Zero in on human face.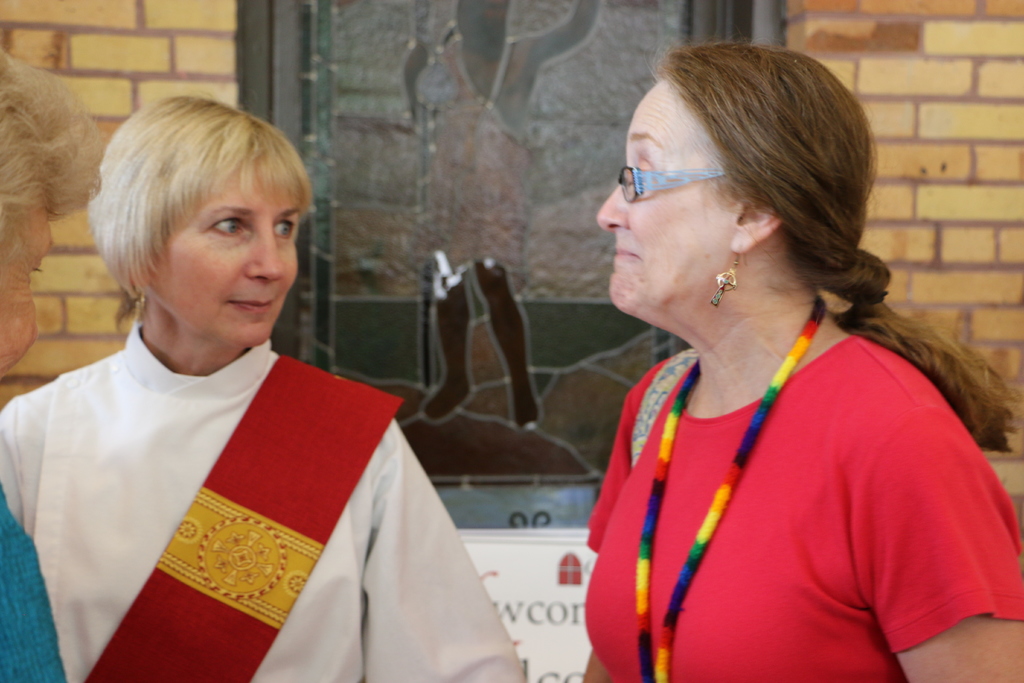
Zeroed in: <box>591,80,737,319</box>.
